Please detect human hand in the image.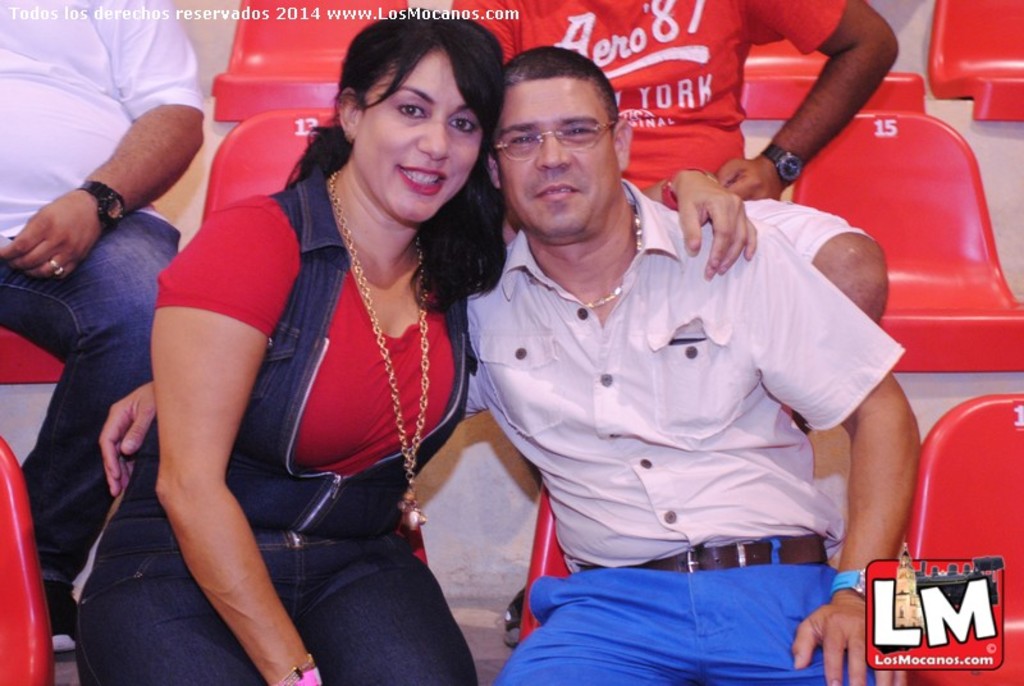
bbox=(668, 169, 756, 280).
